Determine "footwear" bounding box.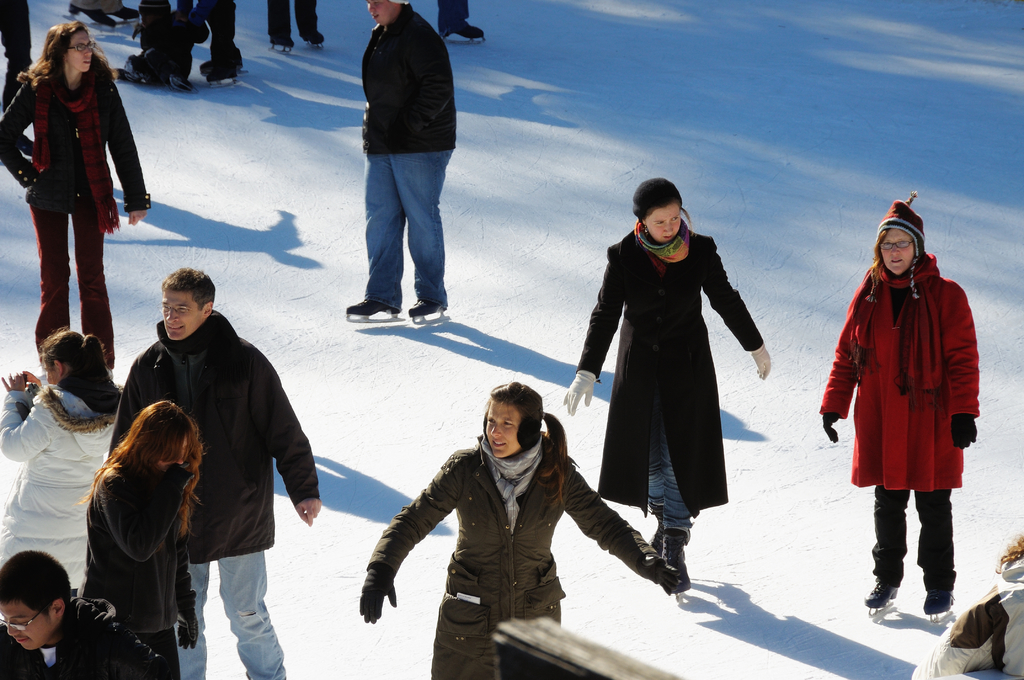
Determined: 661, 526, 693, 590.
